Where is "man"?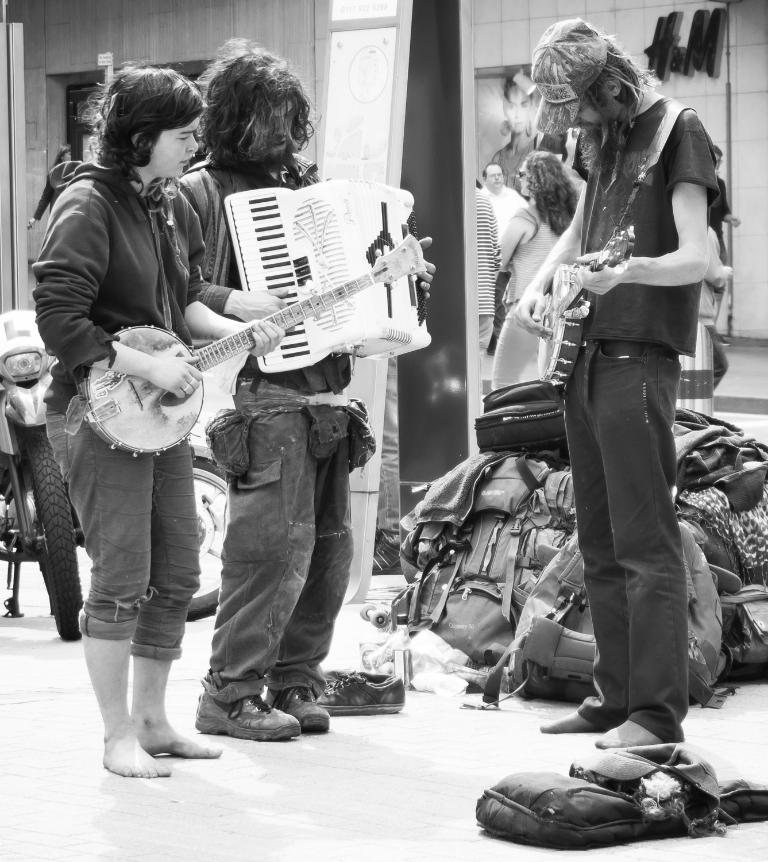
494,15,732,737.
